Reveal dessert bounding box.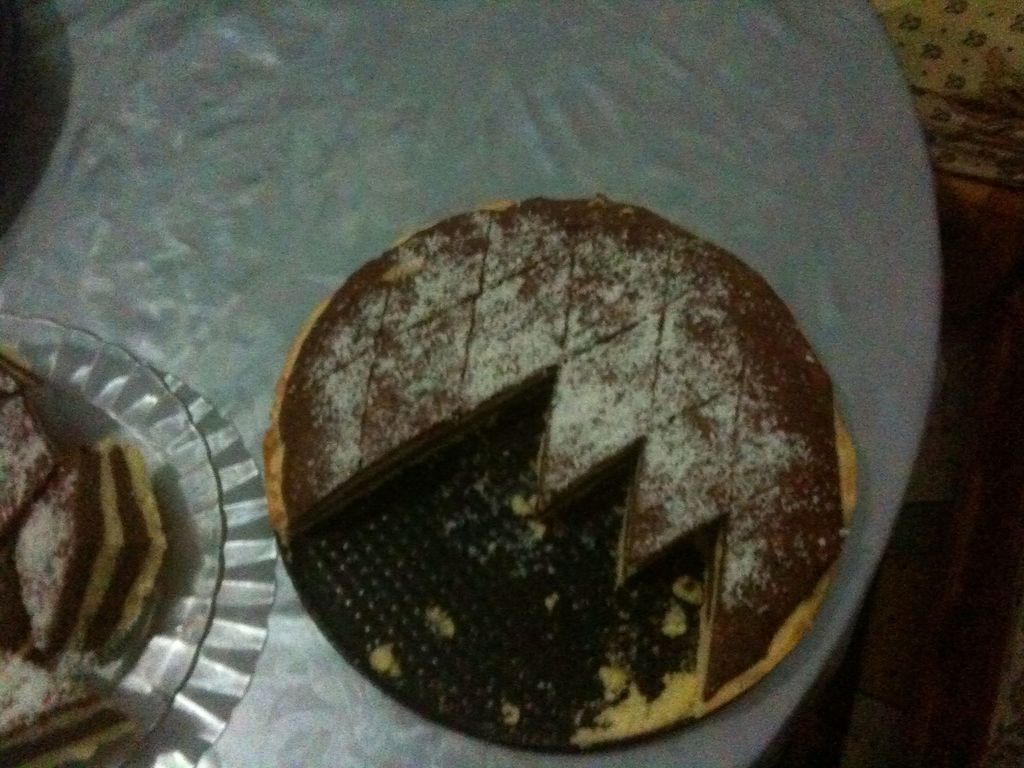
Revealed: bbox=(0, 361, 61, 537).
